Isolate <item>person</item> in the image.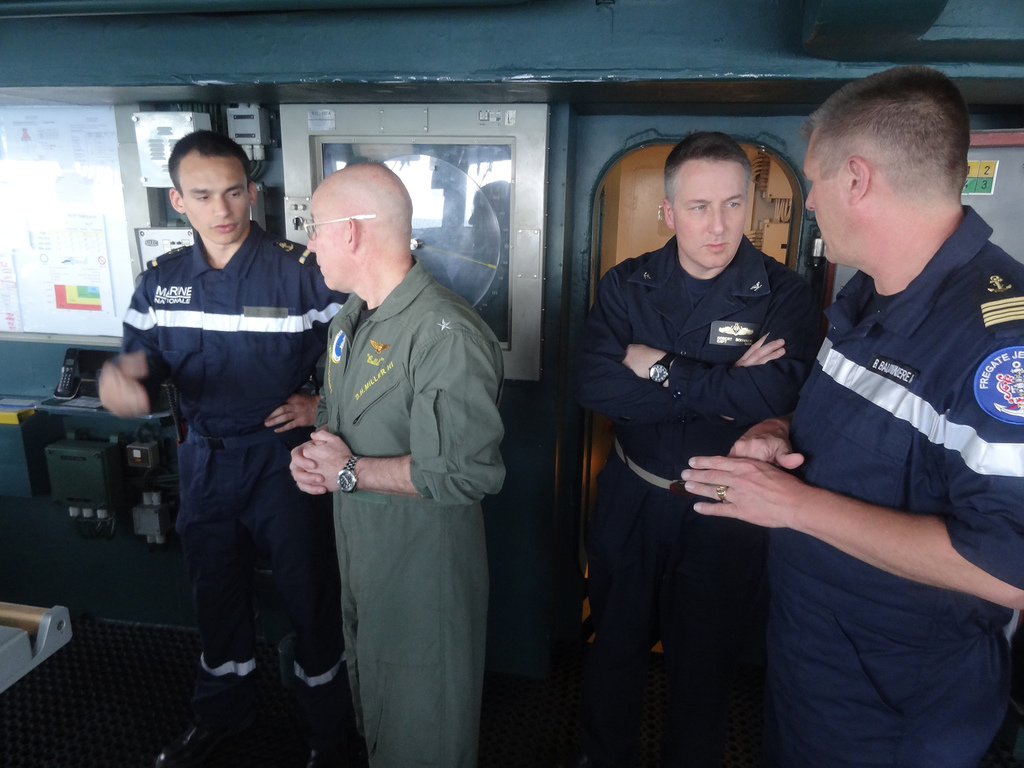
Isolated region: 132/159/323/744.
